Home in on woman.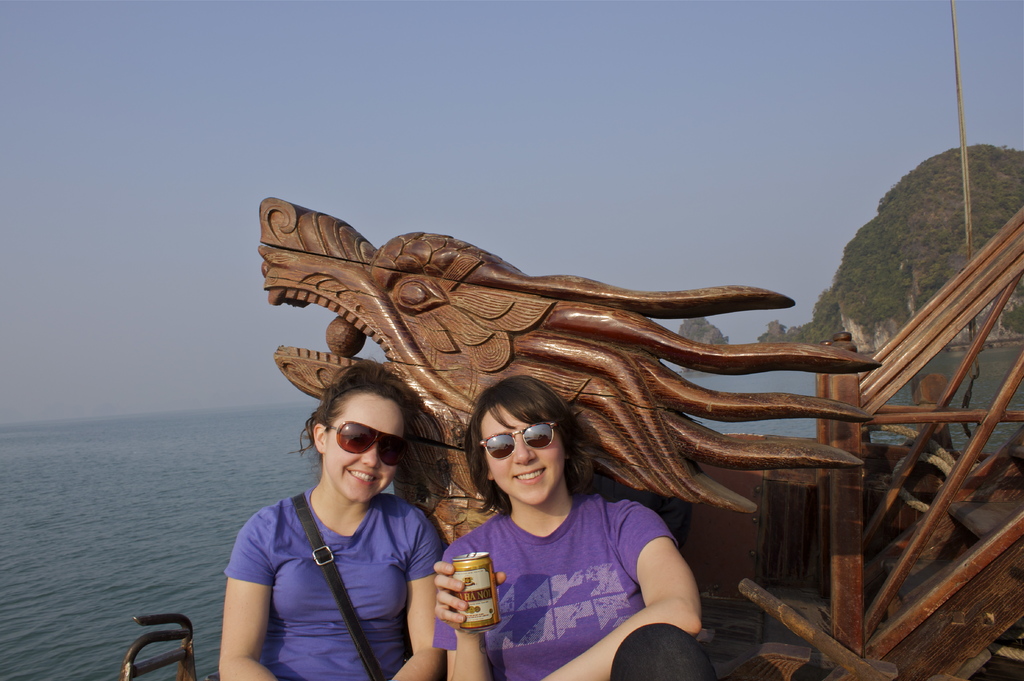
Homed in at <box>428,377,707,680</box>.
